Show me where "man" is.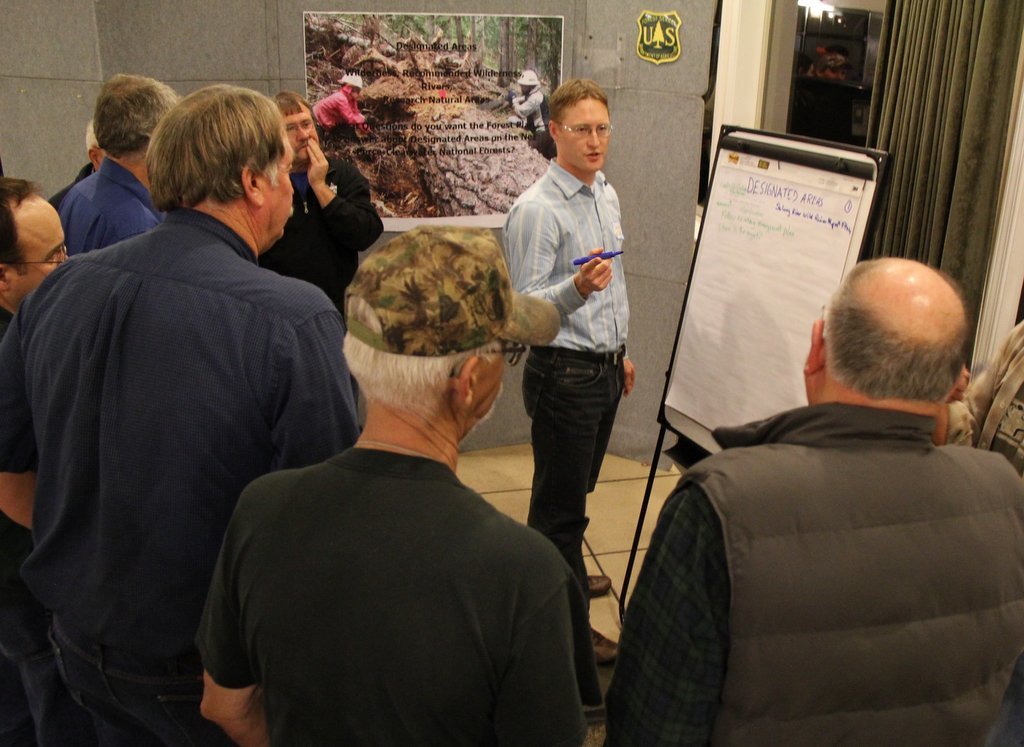
"man" is at rect(50, 119, 103, 205).
